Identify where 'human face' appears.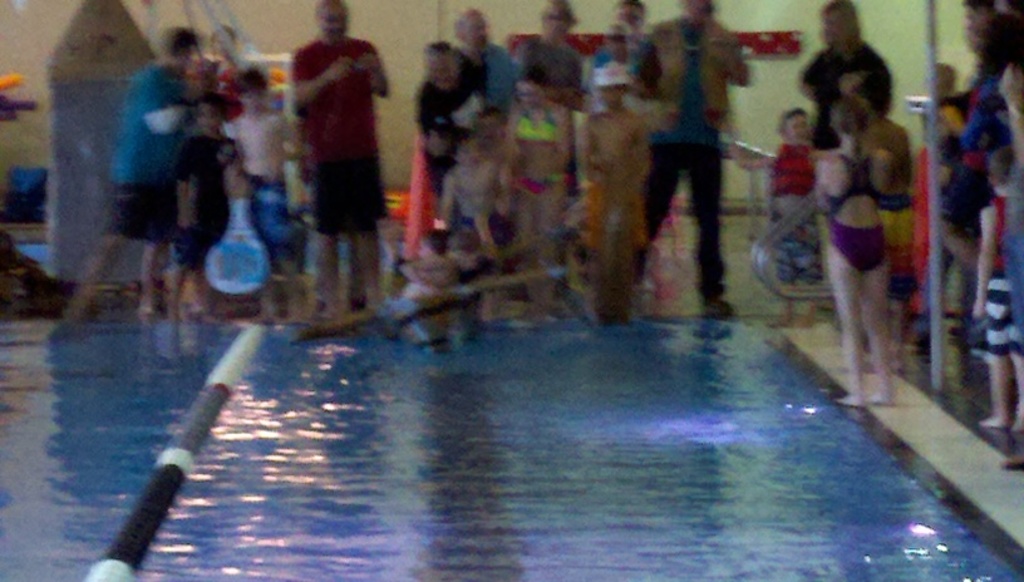
Appears at (787, 105, 808, 142).
